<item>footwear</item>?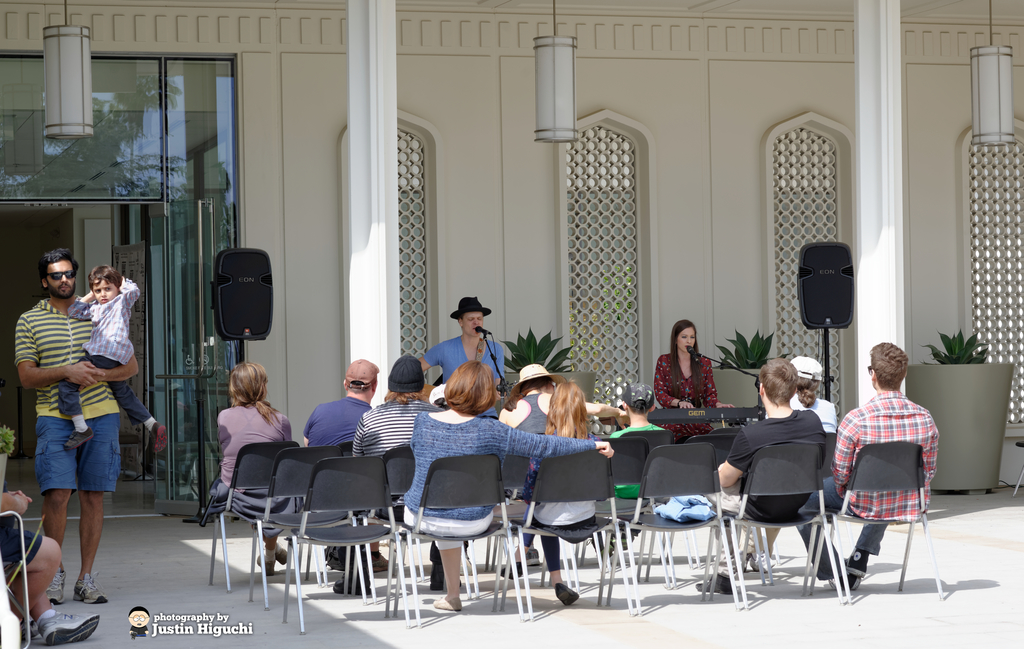
[21, 616, 42, 637]
